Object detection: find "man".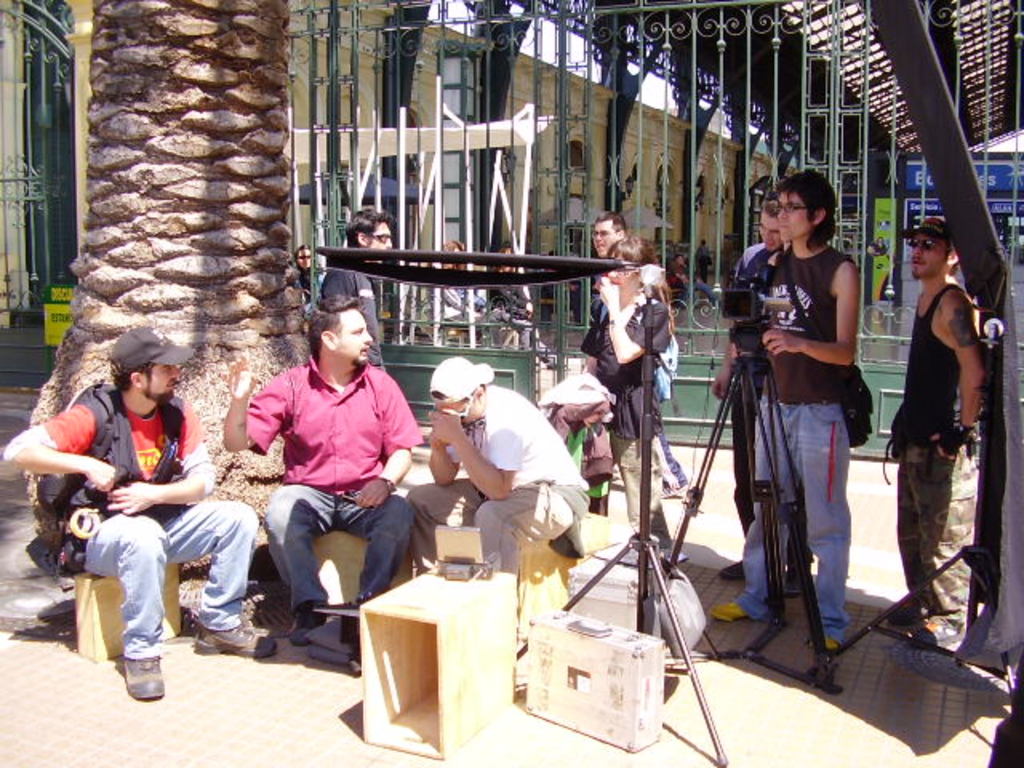
<box>712,173,875,650</box>.
